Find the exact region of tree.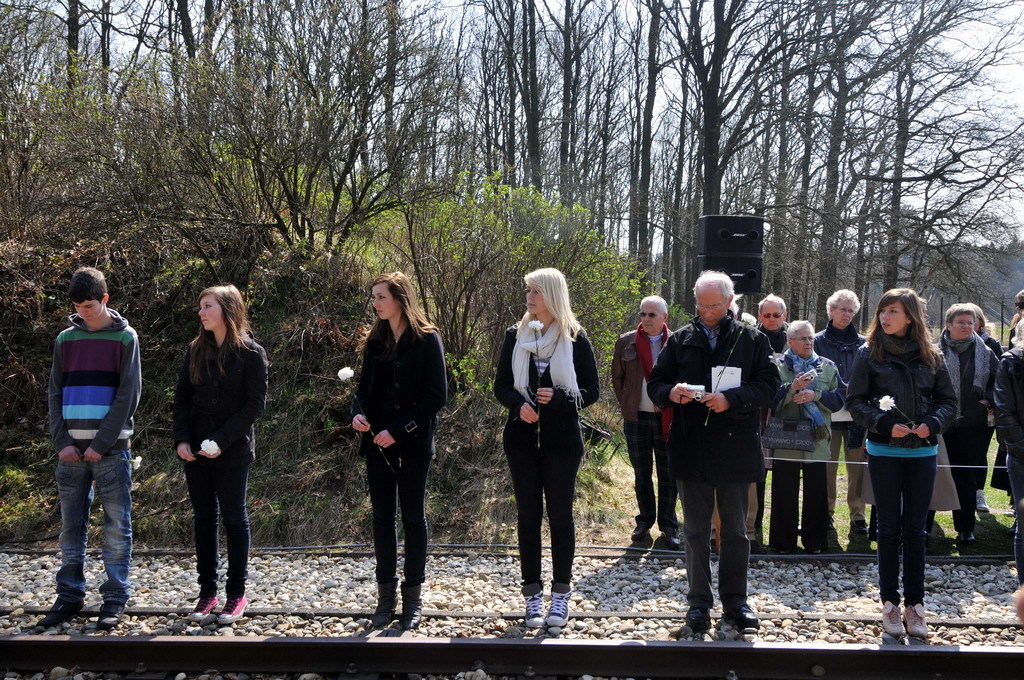
Exact region: 0 0 1023 341.
